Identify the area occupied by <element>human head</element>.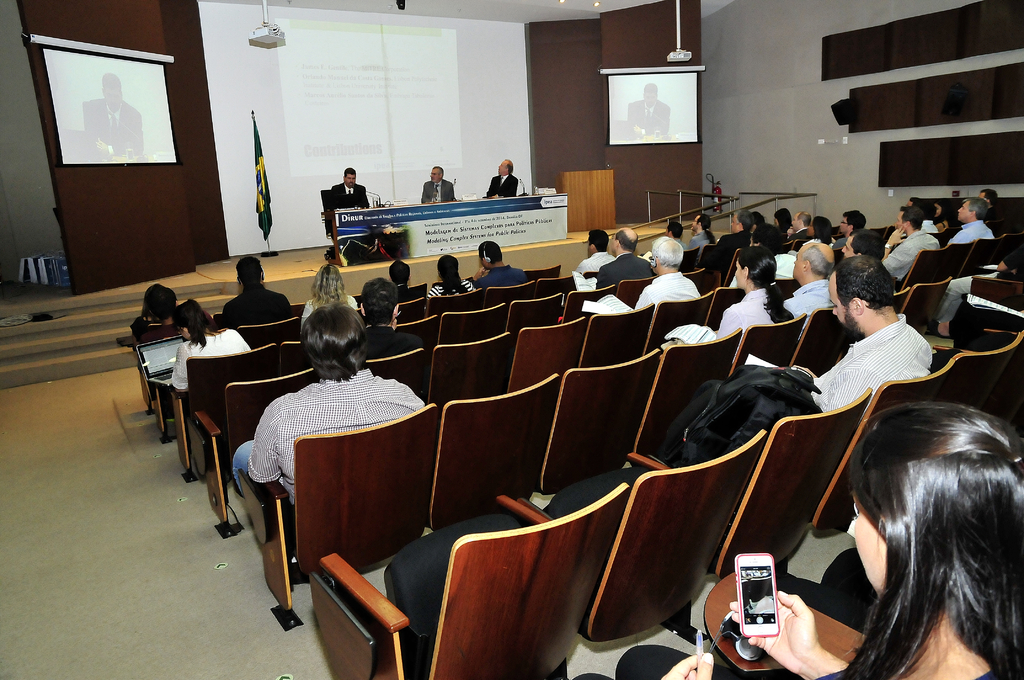
Area: BBox(918, 199, 936, 222).
